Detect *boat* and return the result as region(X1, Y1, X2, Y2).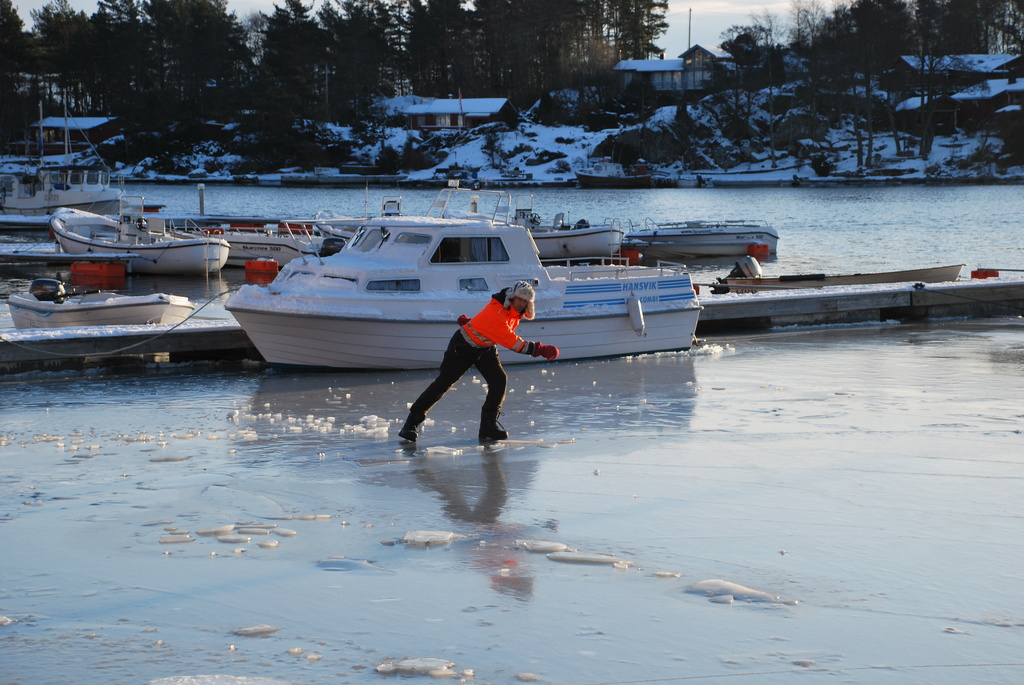
region(5, 278, 191, 329).
